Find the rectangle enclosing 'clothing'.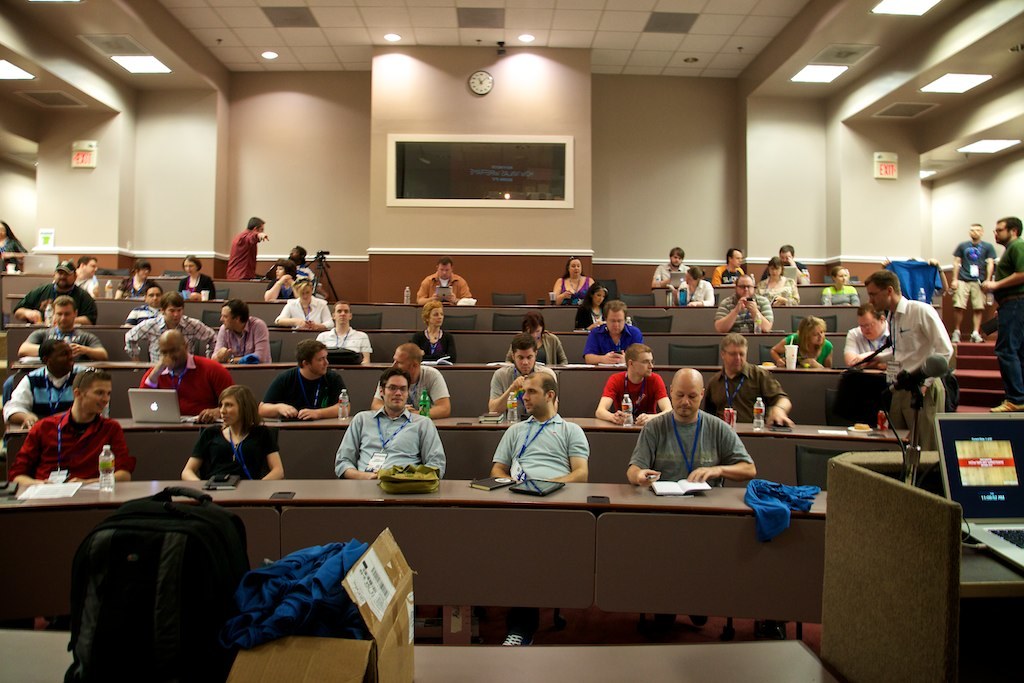
{"left": 708, "top": 264, "right": 747, "bottom": 287}.
